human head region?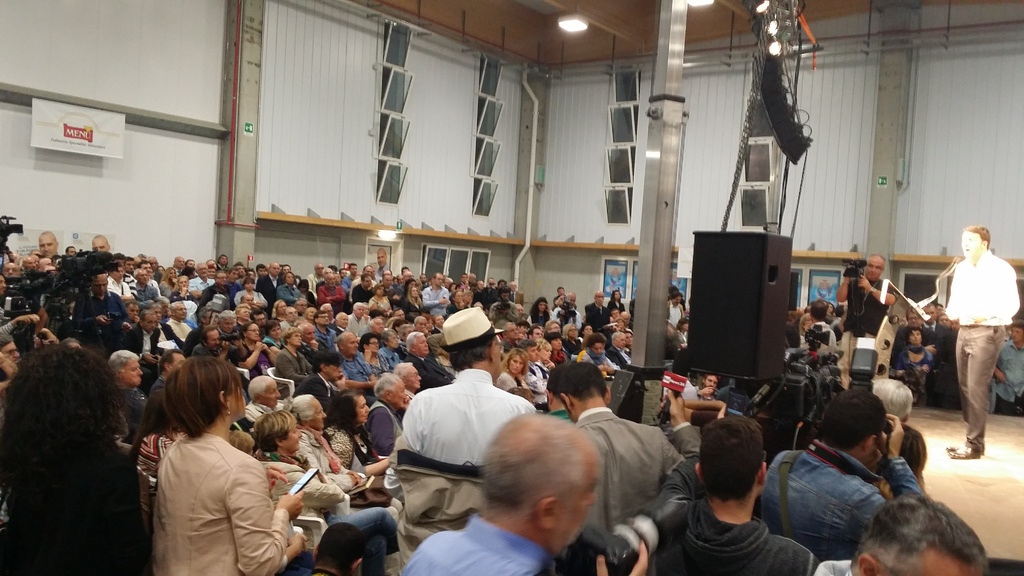
bbox(287, 394, 326, 427)
